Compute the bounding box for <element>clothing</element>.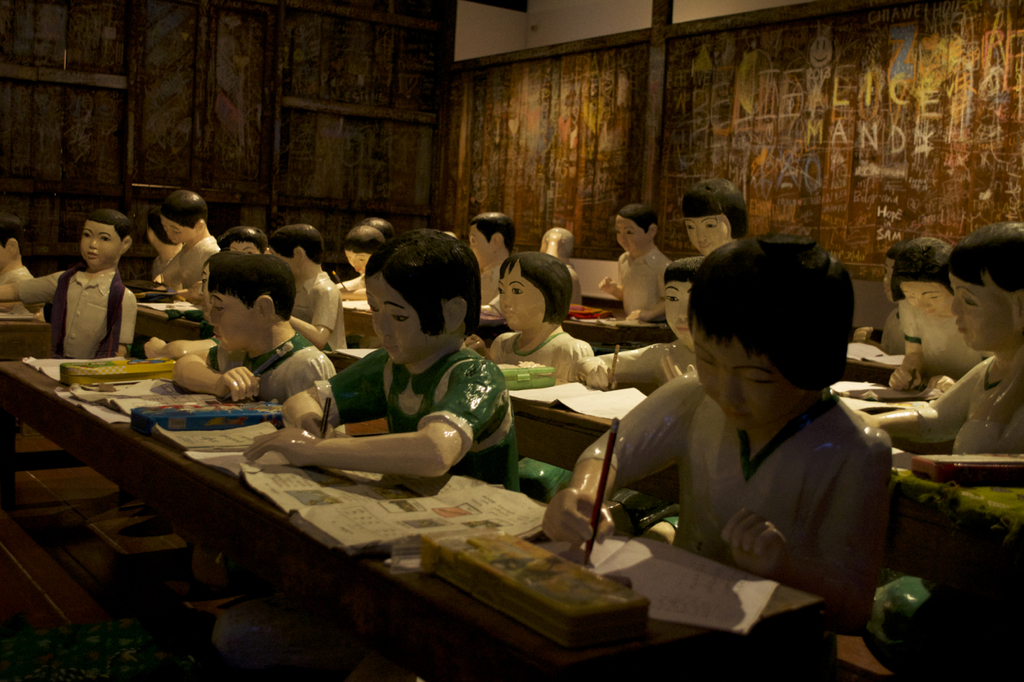
[left=314, top=342, right=518, bottom=488].
